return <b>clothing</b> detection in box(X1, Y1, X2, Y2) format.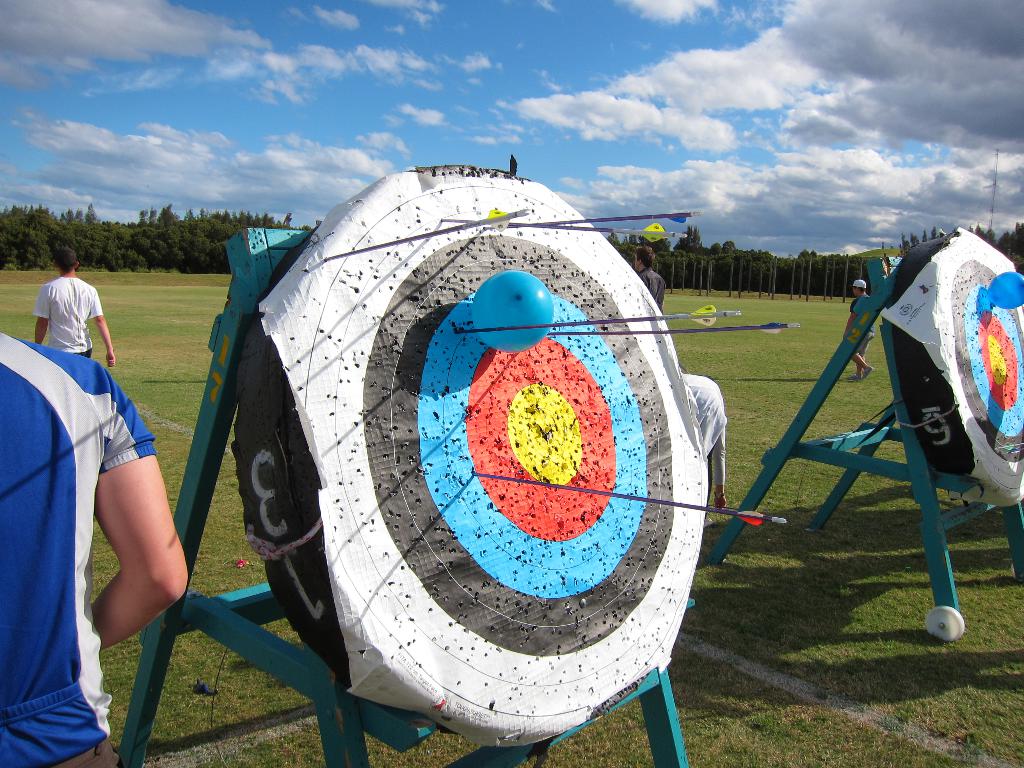
box(639, 267, 668, 309).
